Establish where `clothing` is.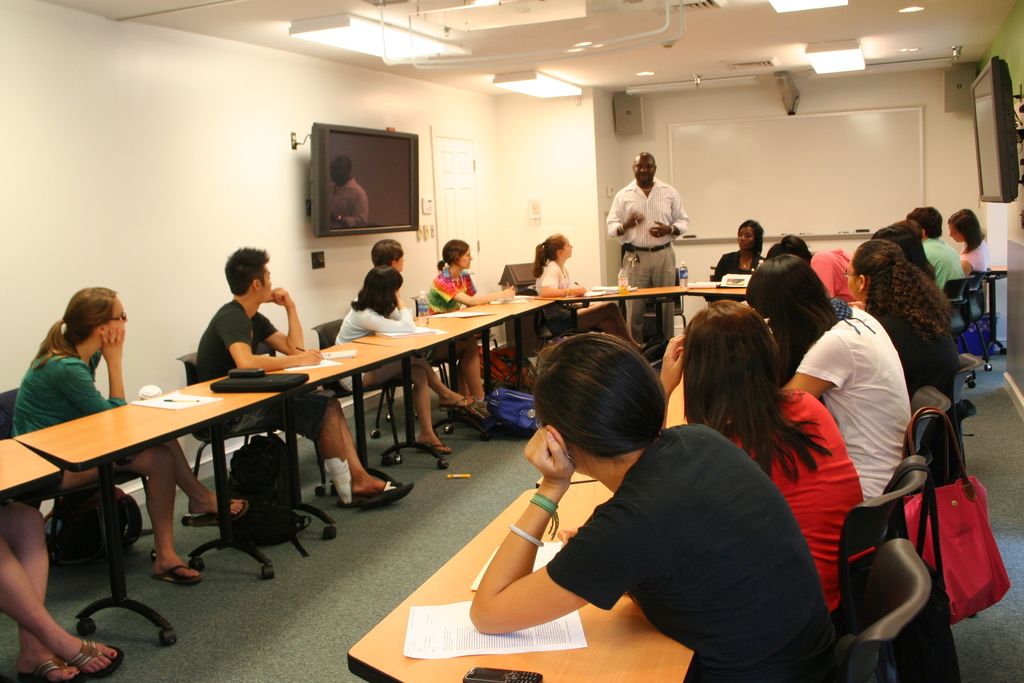
Established at l=541, t=425, r=847, b=682.
